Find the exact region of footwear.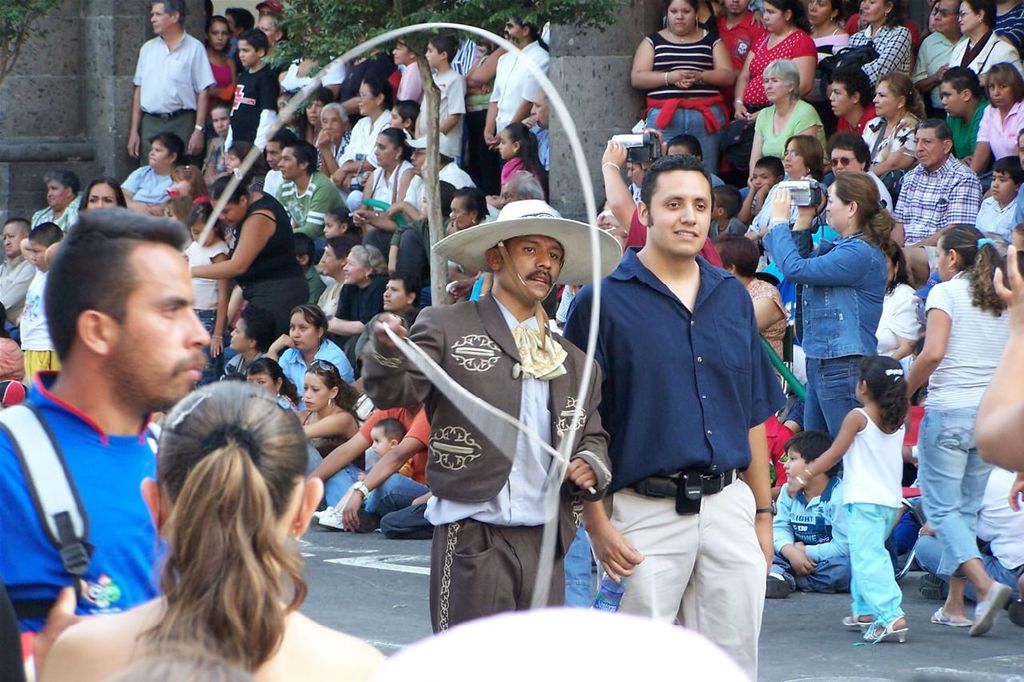
Exact region: detection(929, 608, 974, 626).
